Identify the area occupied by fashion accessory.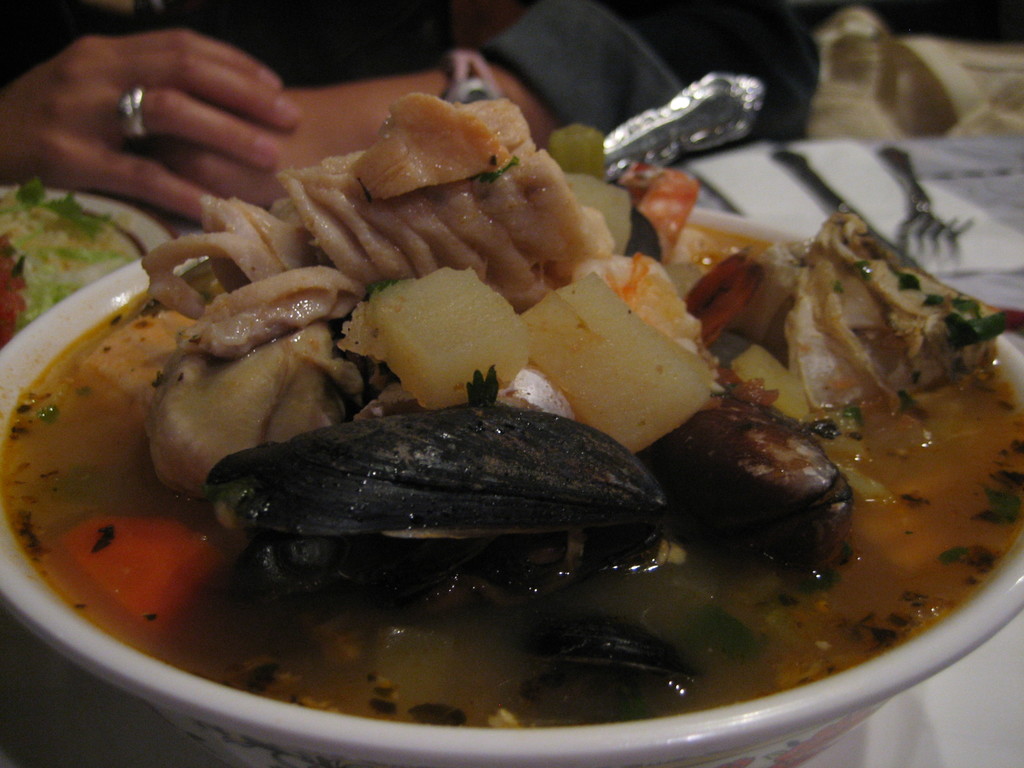
Area: <region>122, 80, 146, 136</region>.
